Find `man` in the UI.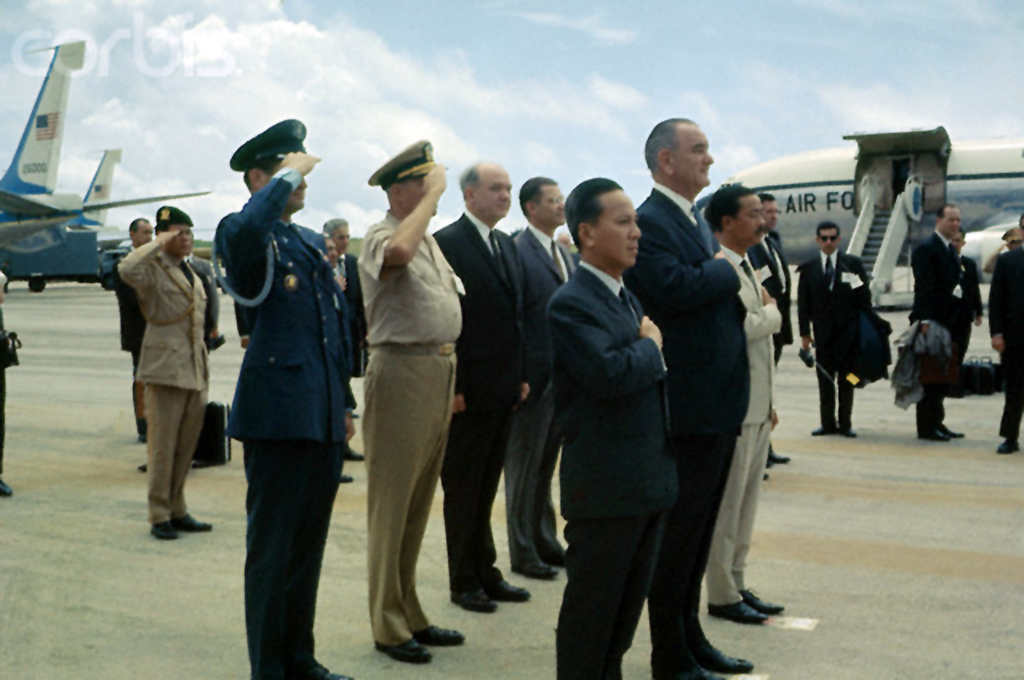
UI element at {"x1": 633, "y1": 110, "x2": 772, "y2": 679}.
